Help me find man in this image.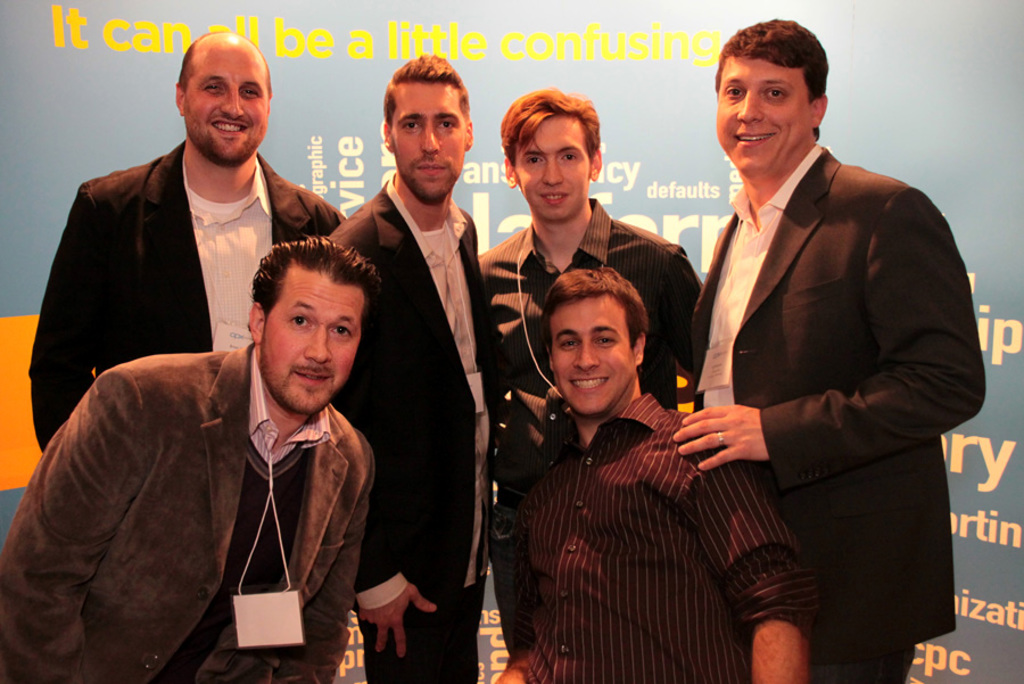
Found it: Rect(25, 31, 348, 448).
